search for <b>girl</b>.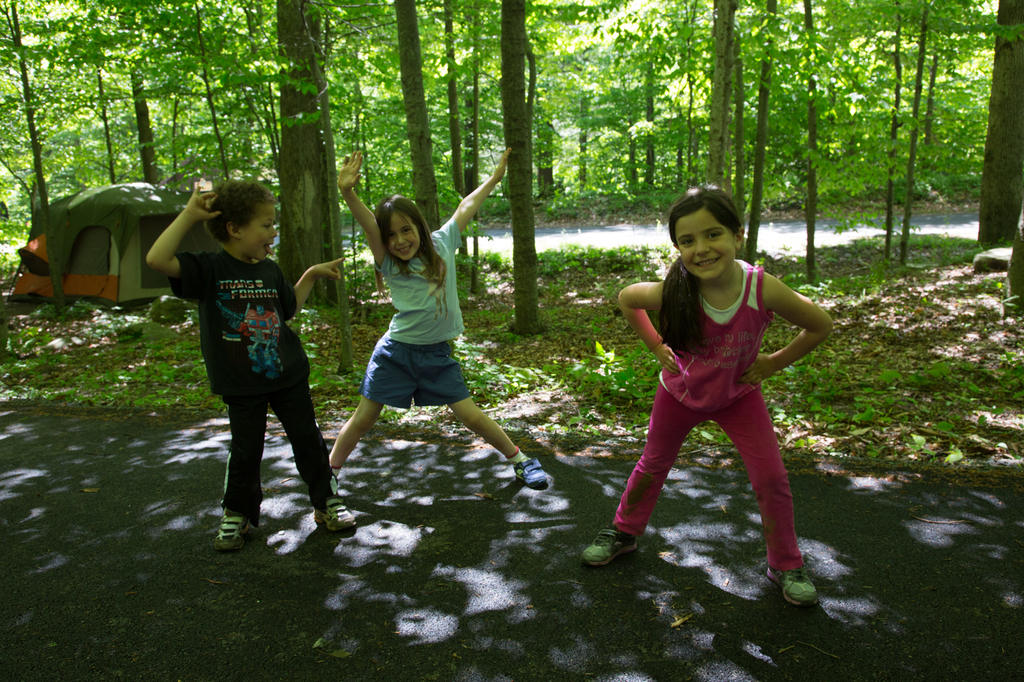
Found at (582,180,819,605).
